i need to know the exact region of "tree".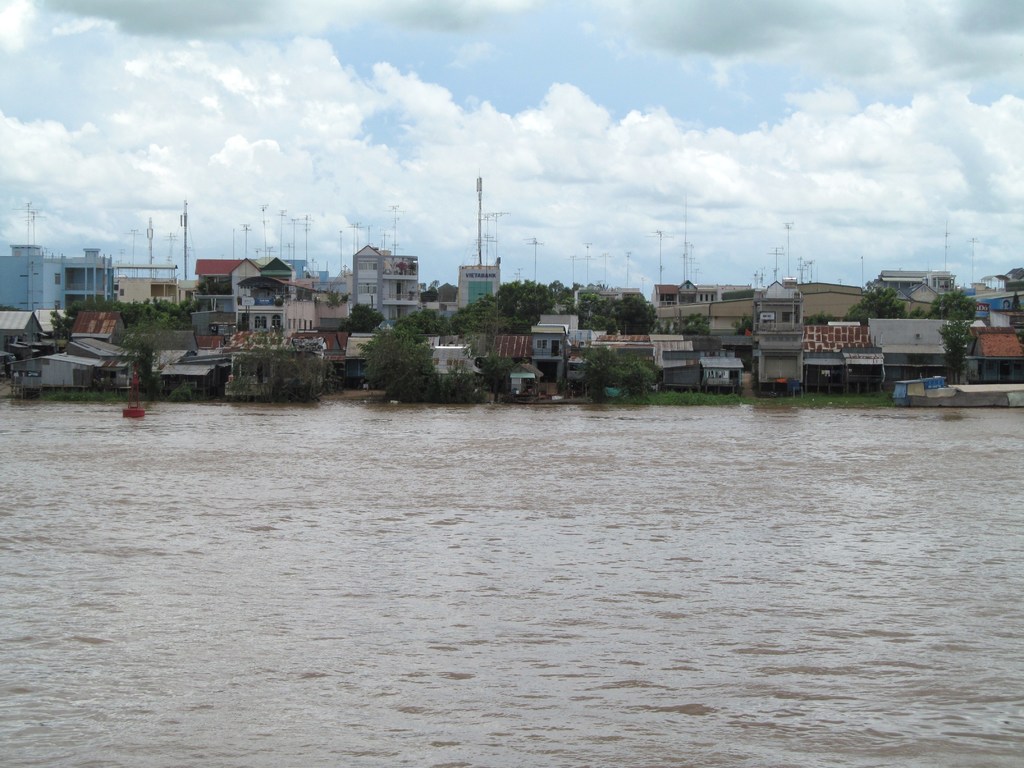
Region: (337, 300, 386, 330).
